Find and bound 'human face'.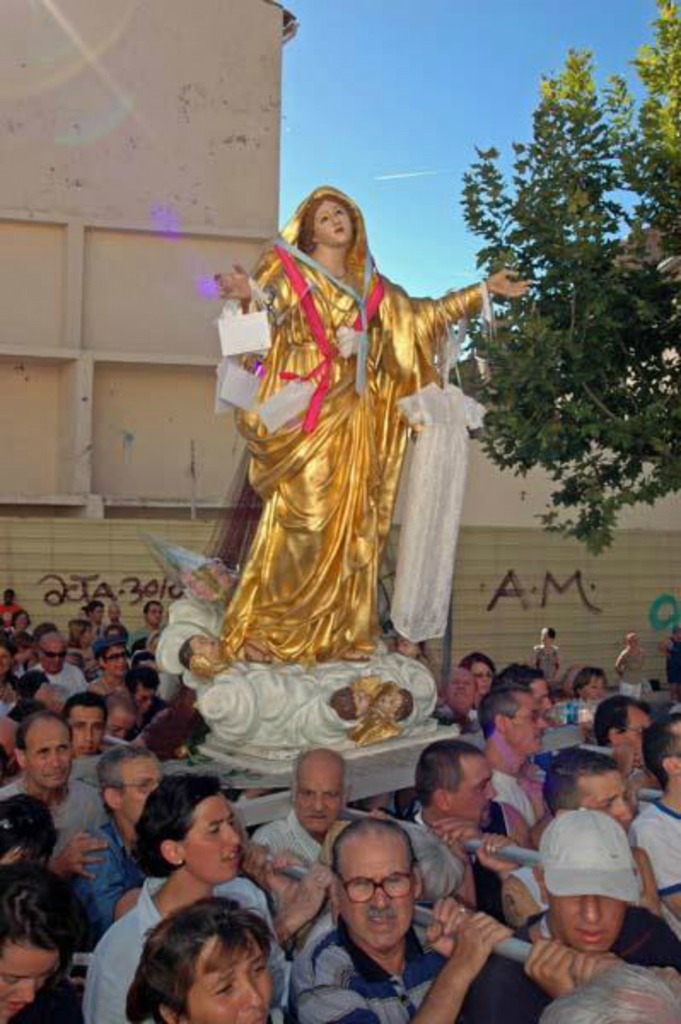
Bound: [340,840,412,946].
